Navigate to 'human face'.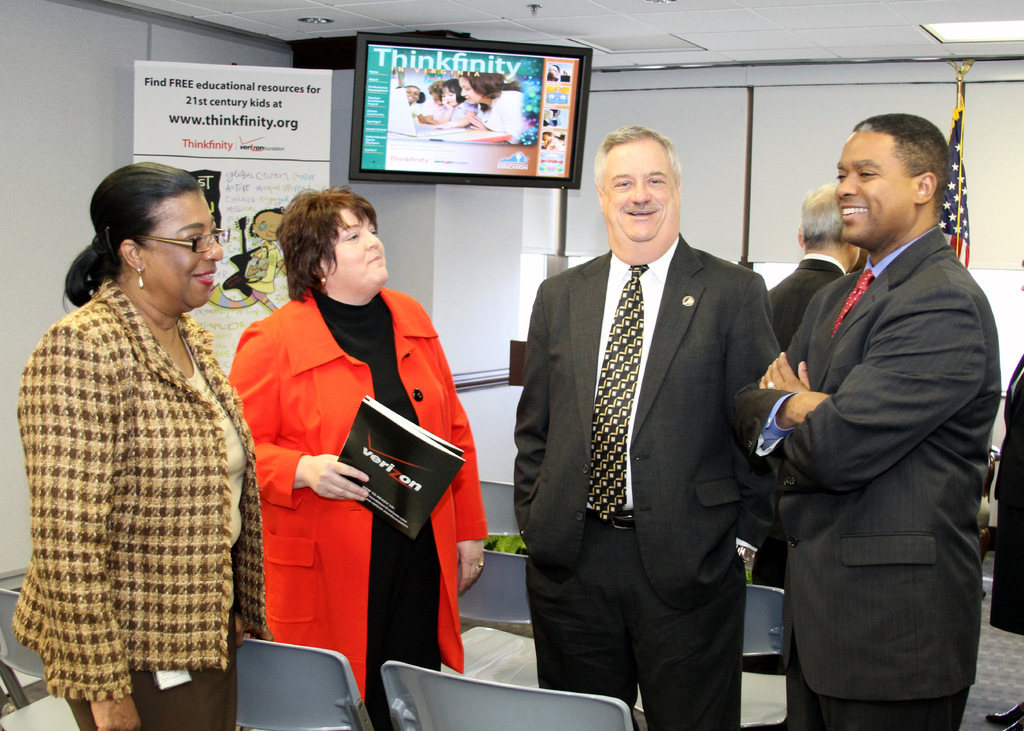
Navigation target: region(405, 86, 420, 104).
